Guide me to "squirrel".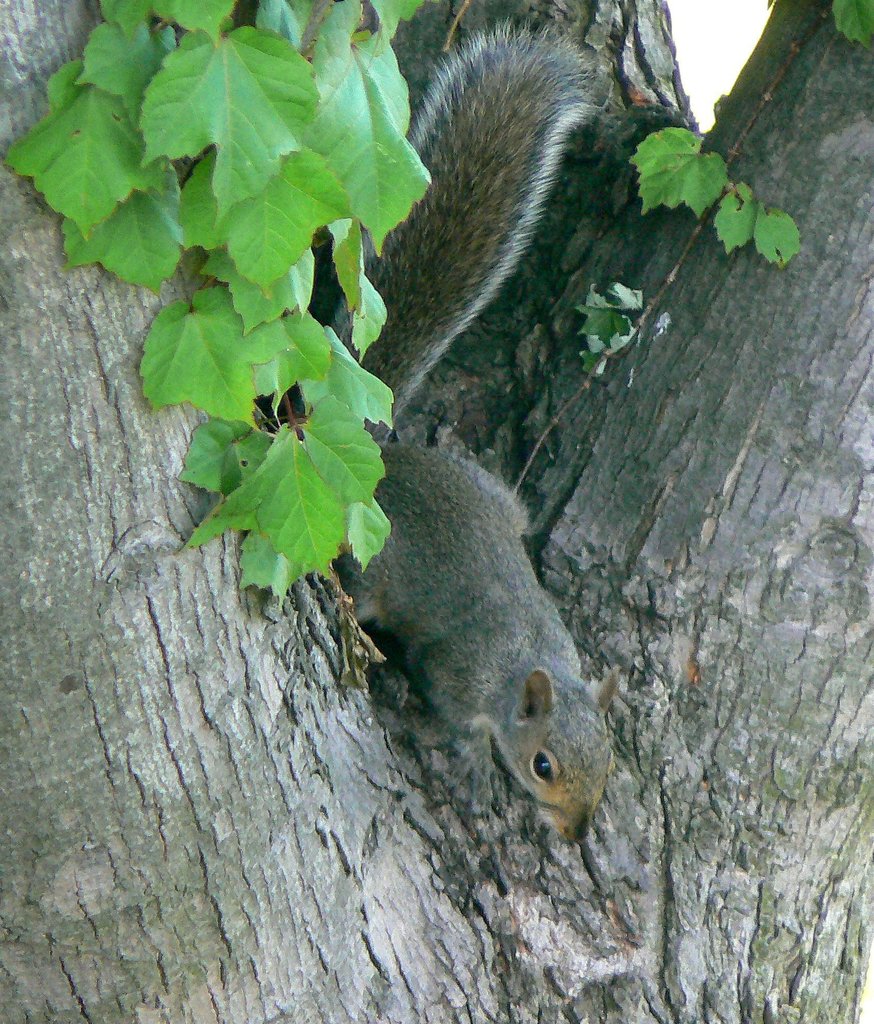
Guidance: x1=289, y1=32, x2=613, y2=845.
